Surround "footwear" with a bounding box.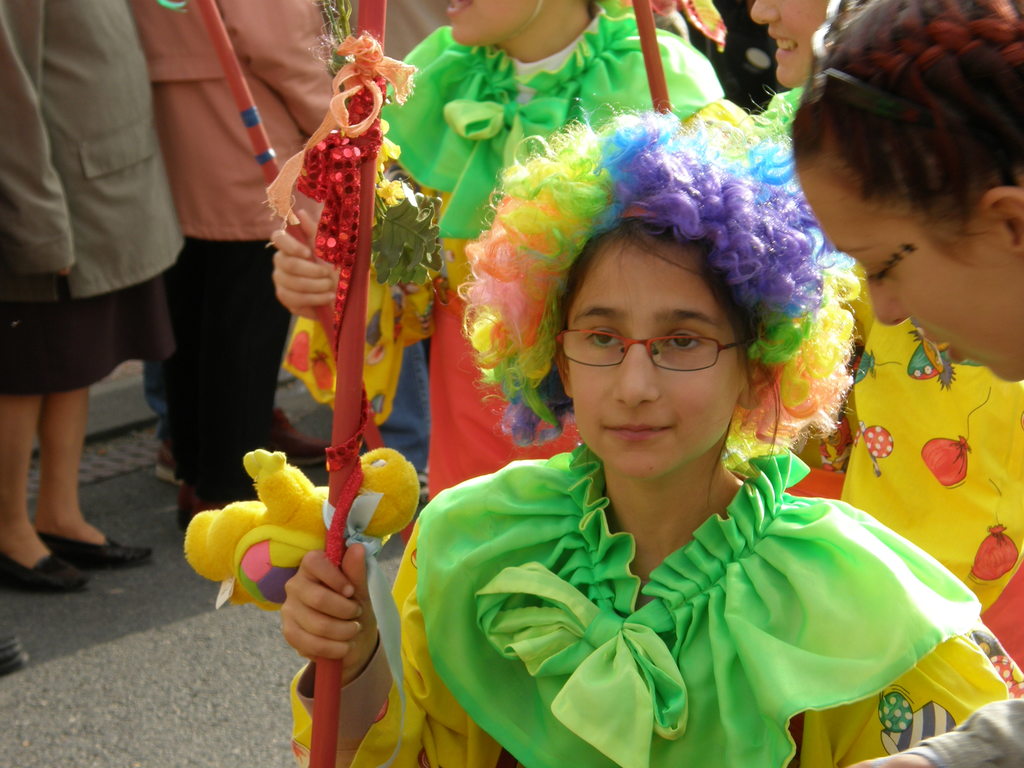
[x1=9, y1=550, x2=86, y2=588].
